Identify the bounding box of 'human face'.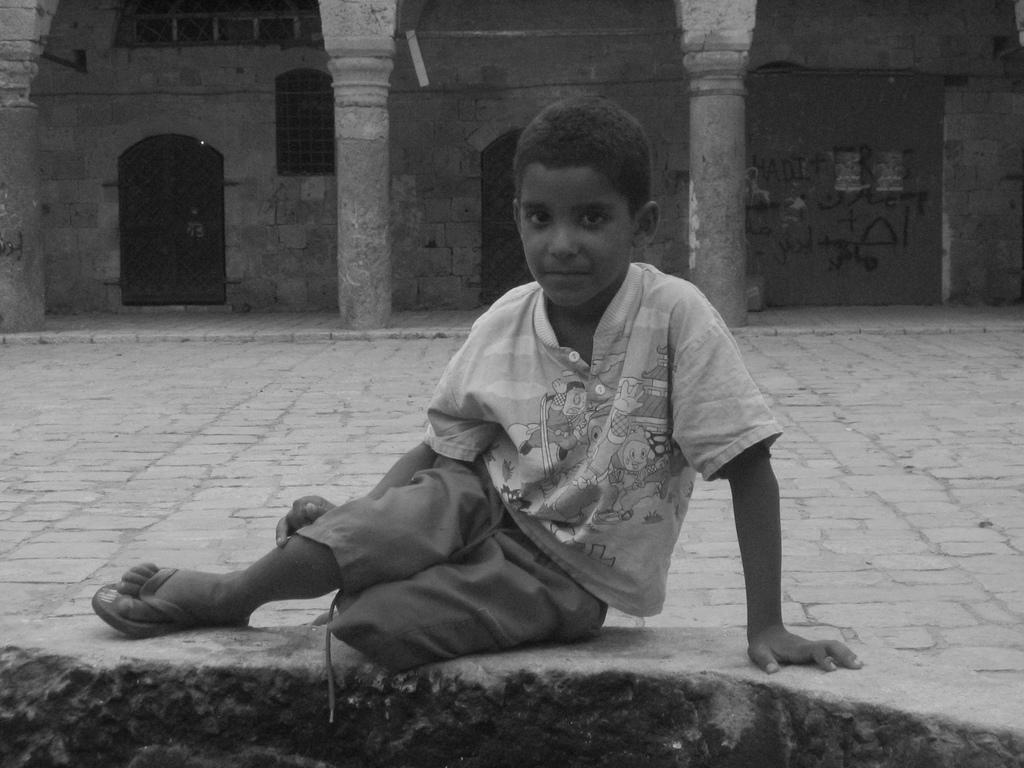
BBox(521, 164, 630, 308).
